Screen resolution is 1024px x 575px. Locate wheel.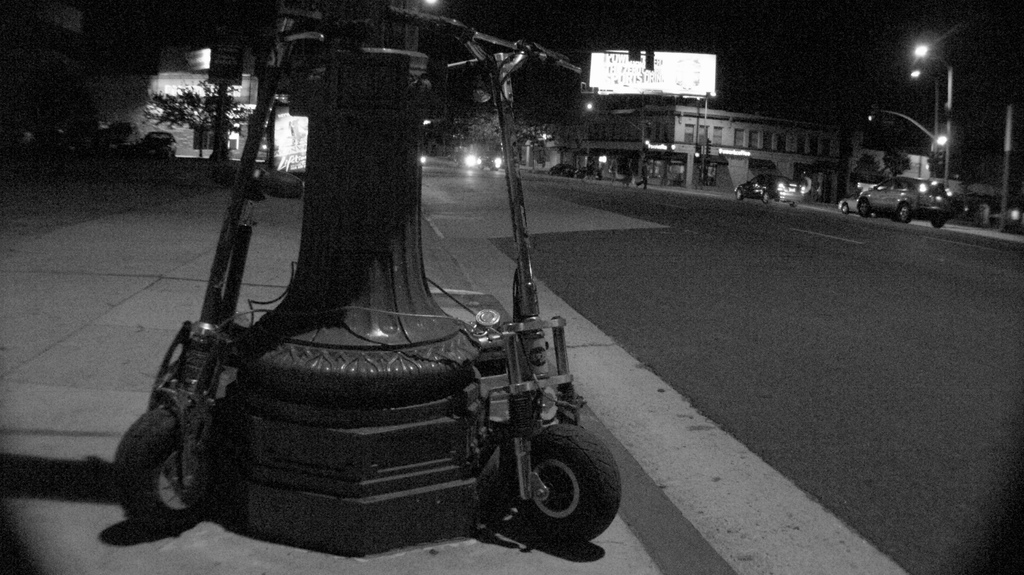
bbox=(934, 219, 945, 226).
